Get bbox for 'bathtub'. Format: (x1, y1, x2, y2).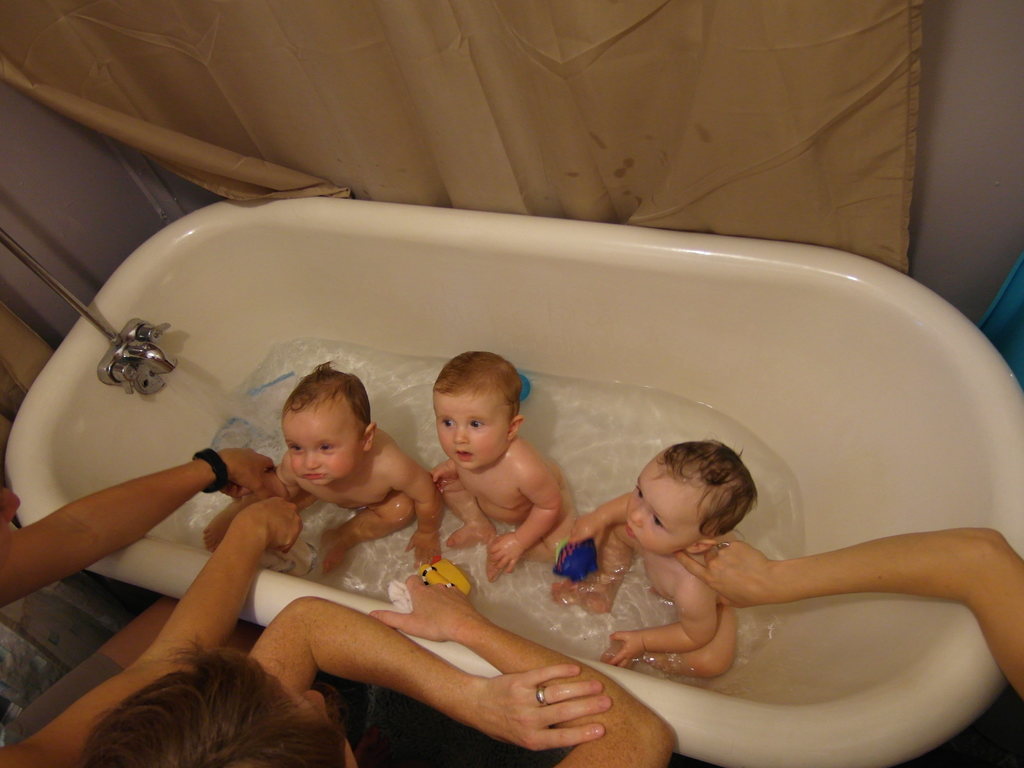
(1, 202, 1023, 767).
